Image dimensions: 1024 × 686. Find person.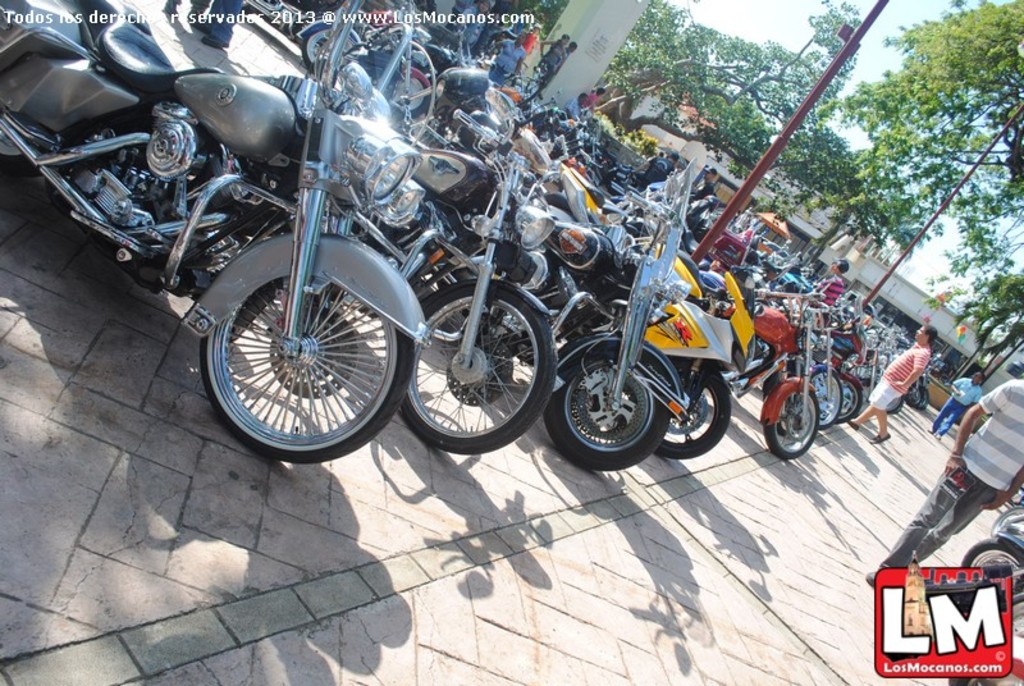
l=844, t=324, r=938, b=444.
